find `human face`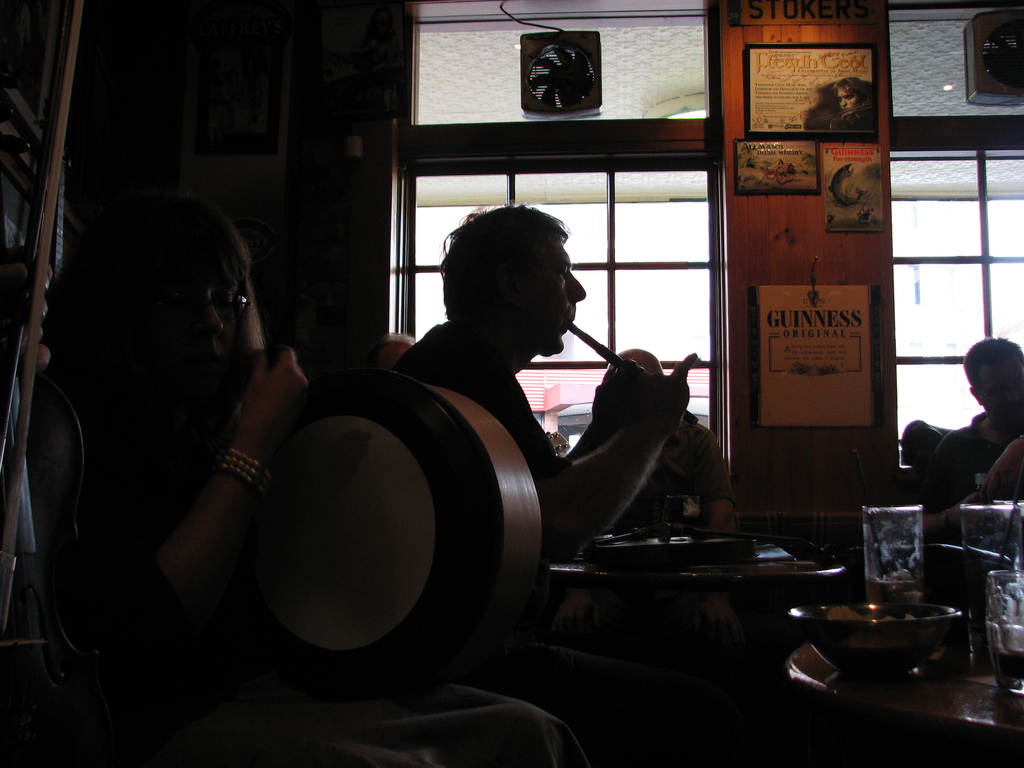
rect(141, 254, 246, 393)
